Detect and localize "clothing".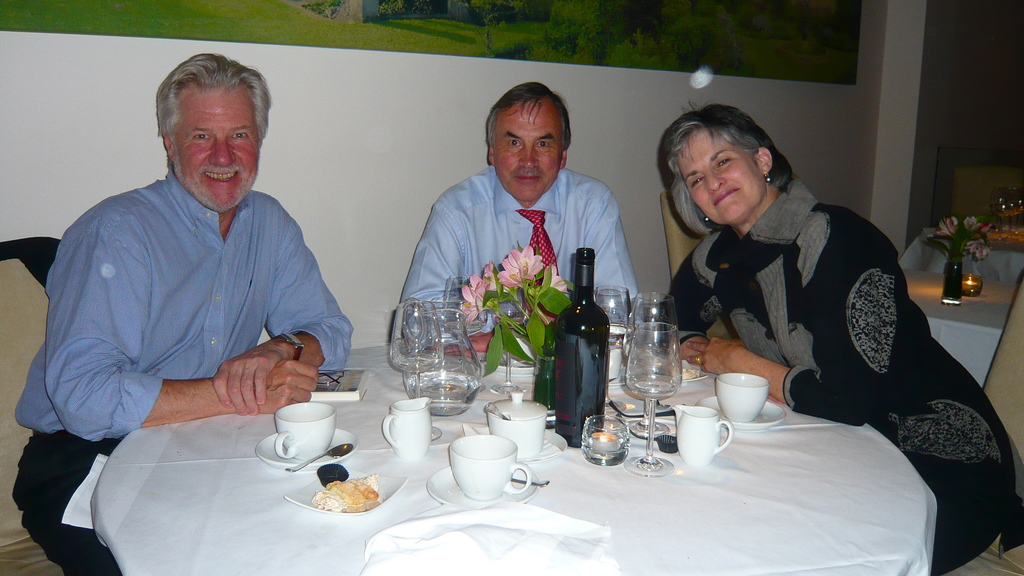
Localized at {"left": 653, "top": 170, "right": 1011, "bottom": 571}.
